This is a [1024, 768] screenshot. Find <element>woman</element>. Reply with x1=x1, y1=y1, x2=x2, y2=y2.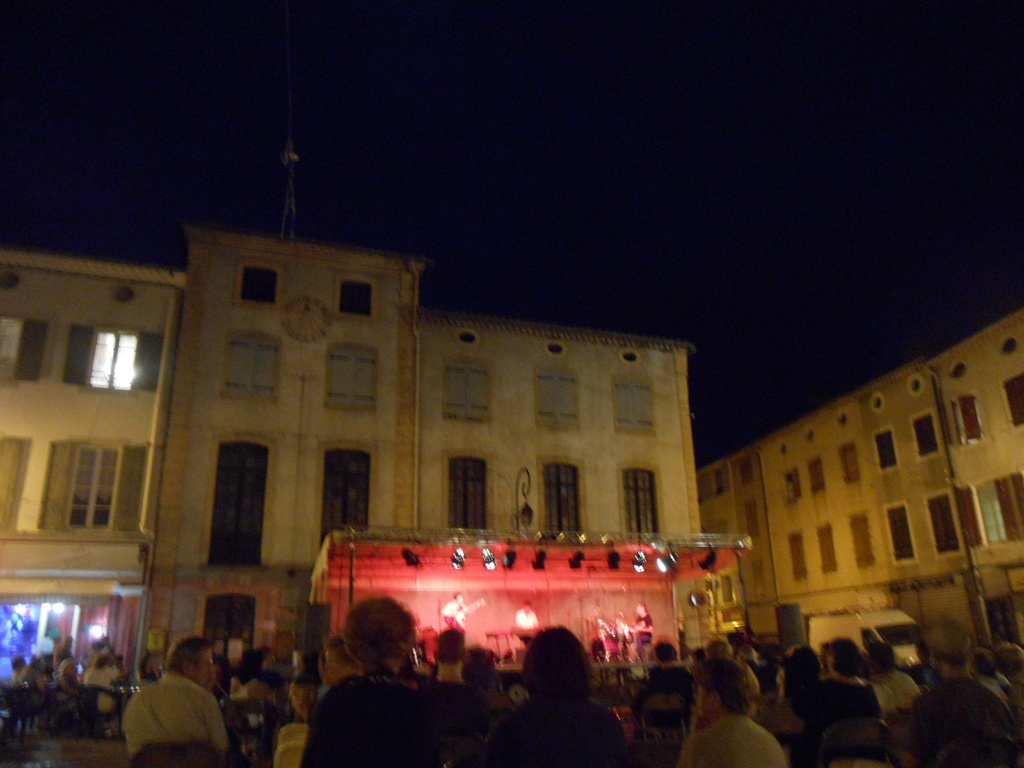
x1=677, y1=659, x2=787, y2=767.
